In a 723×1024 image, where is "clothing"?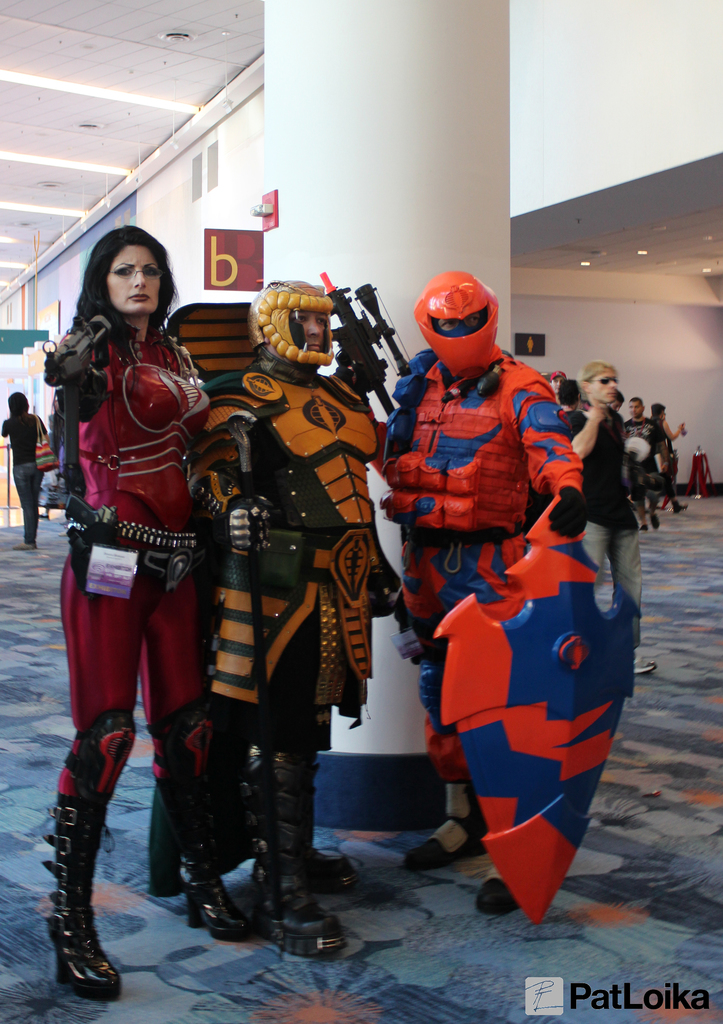
crop(6, 415, 49, 535).
